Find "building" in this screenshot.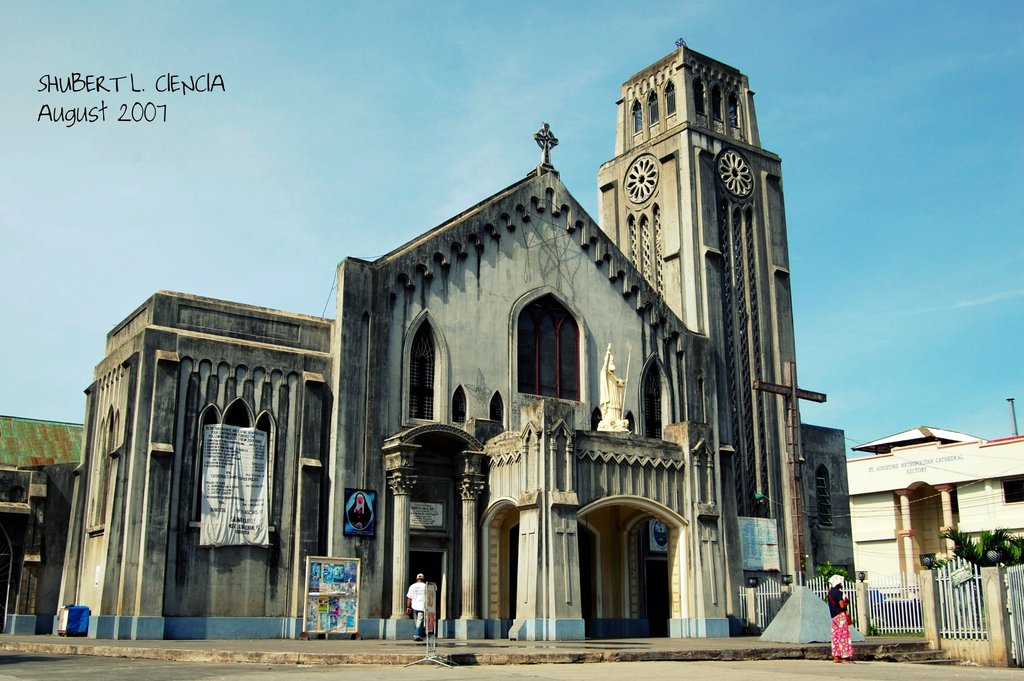
The bounding box for "building" is {"x1": 845, "y1": 425, "x2": 1023, "y2": 598}.
